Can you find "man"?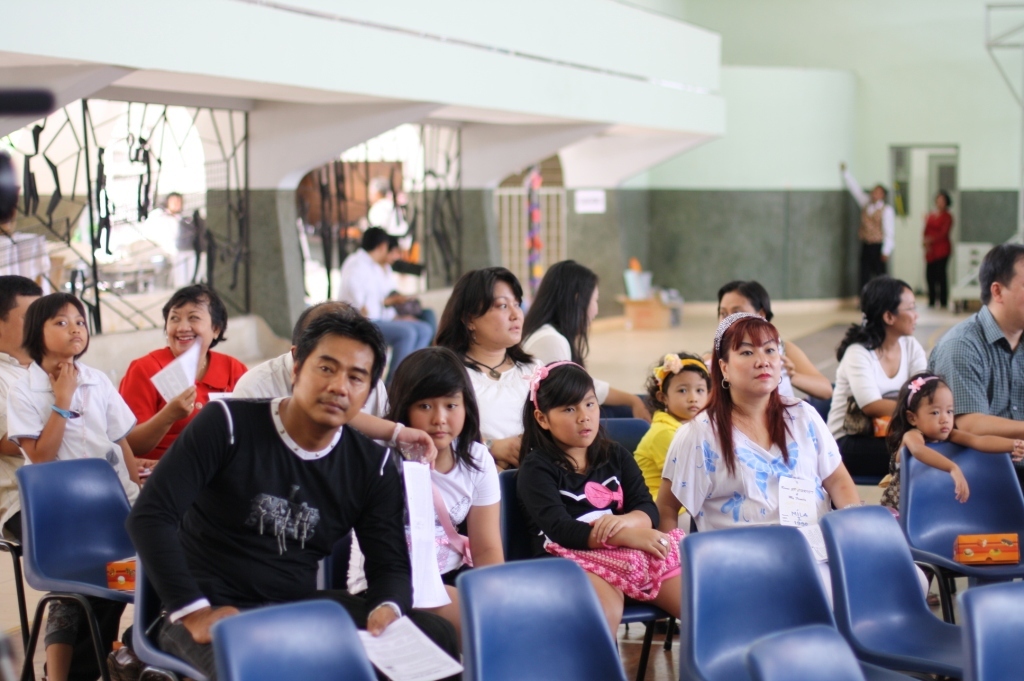
Yes, bounding box: crop(230, 298, 393, 419).
